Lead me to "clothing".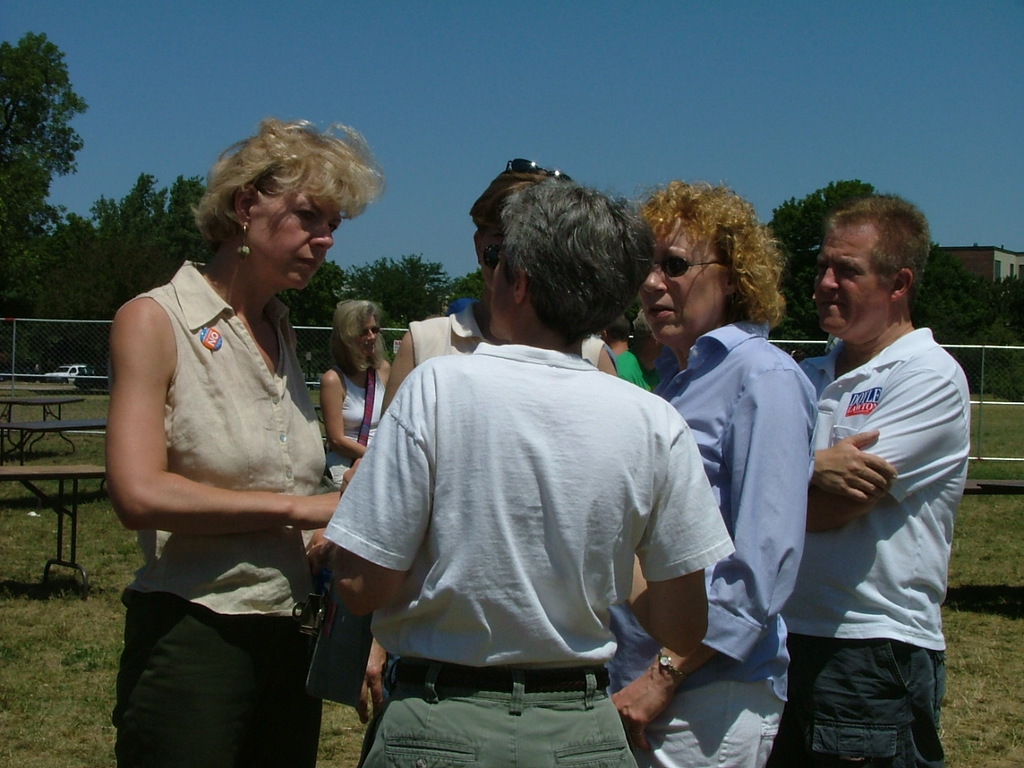
Lead to 633,313,826,765.
